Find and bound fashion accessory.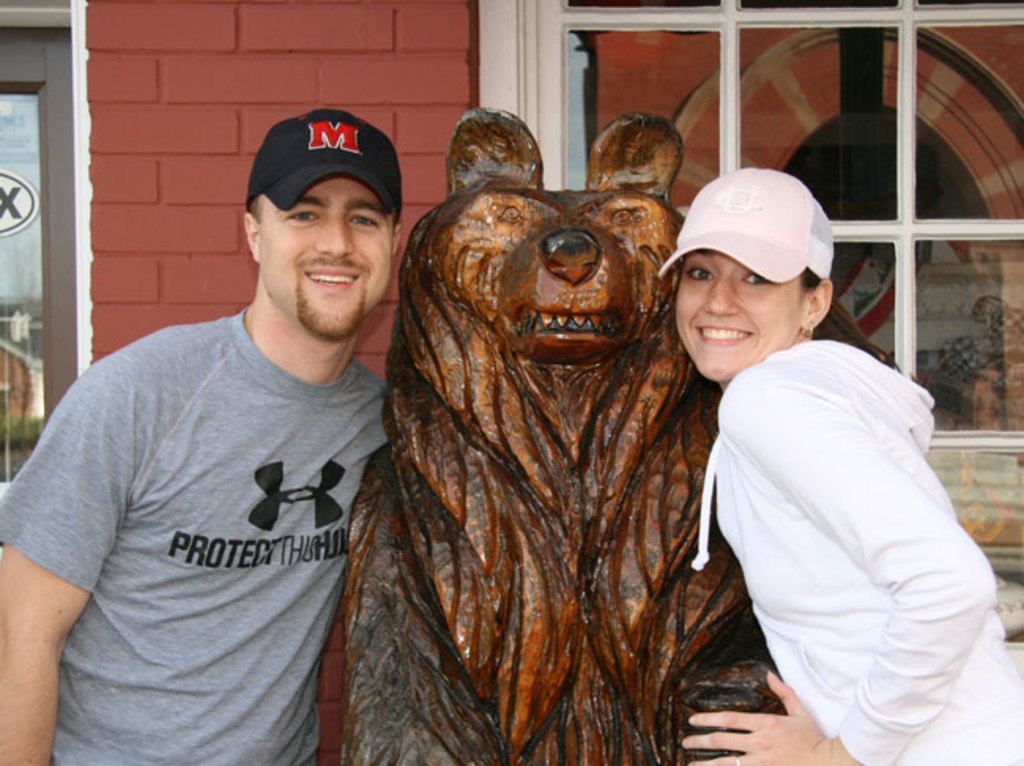
Bound: (241,110,400,219).
